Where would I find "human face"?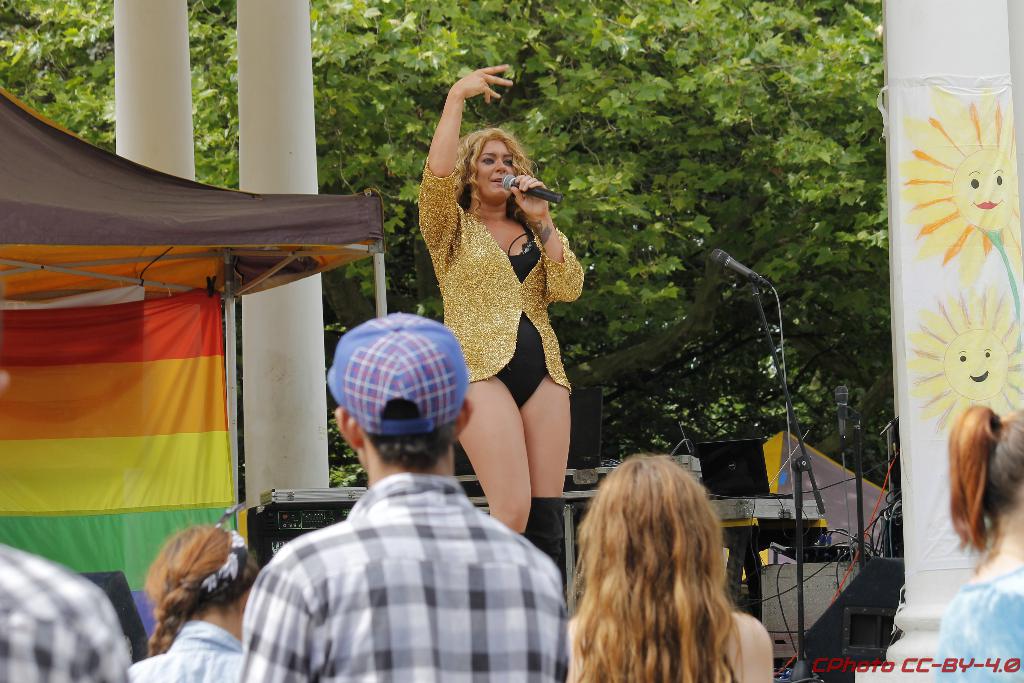
At 471,142,525,206.
